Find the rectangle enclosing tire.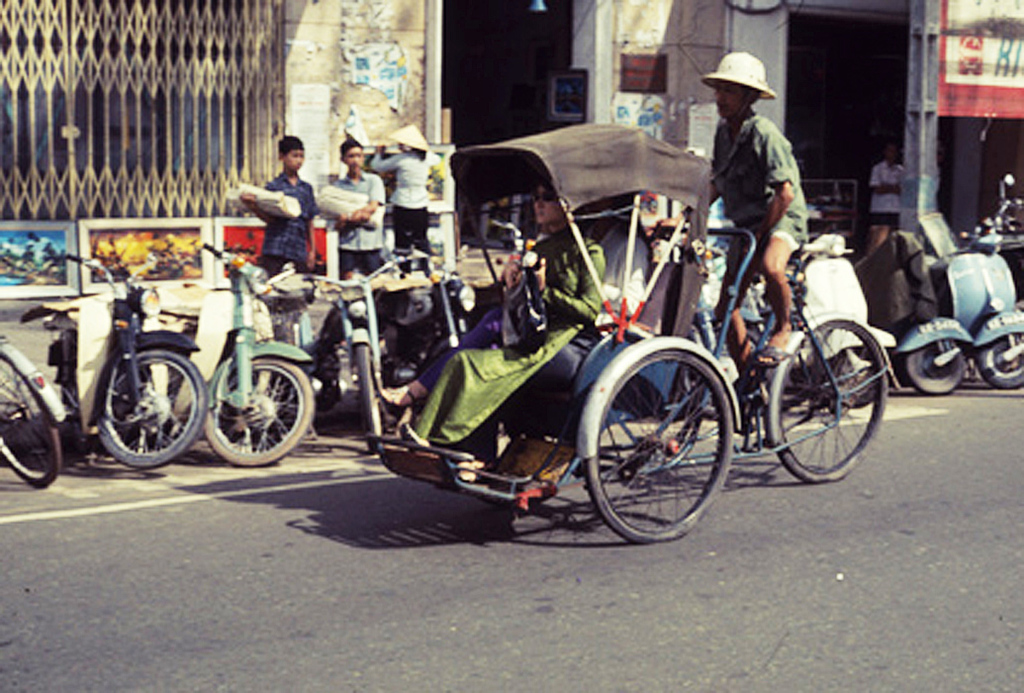
Rect(357, 344, 384, 451).
